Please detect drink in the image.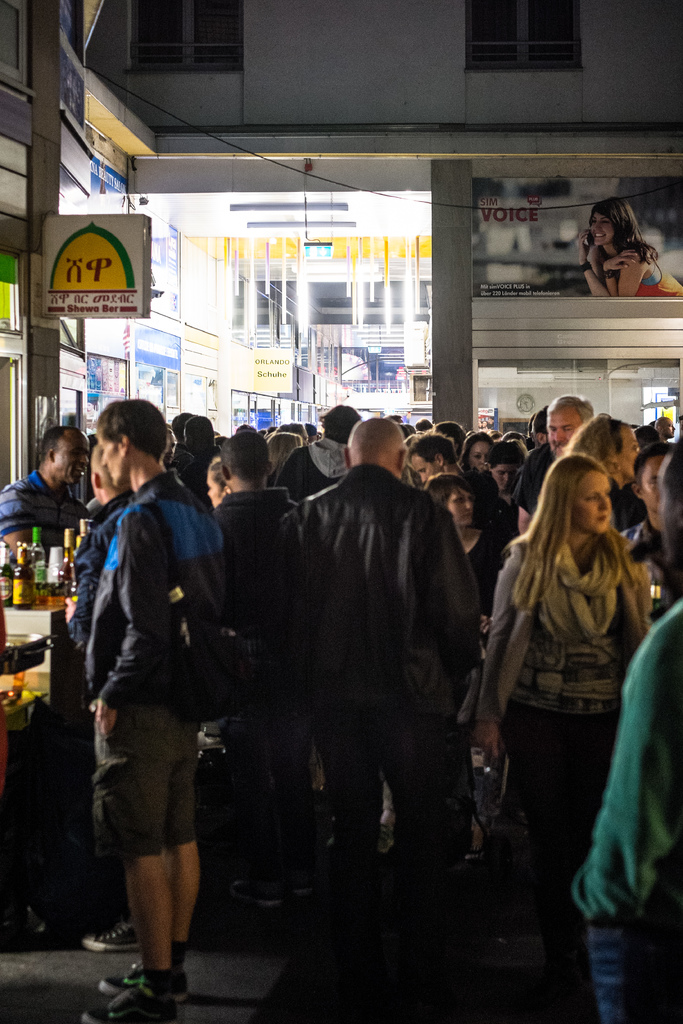
[left=10, top=537, right=35, bottom=604].
